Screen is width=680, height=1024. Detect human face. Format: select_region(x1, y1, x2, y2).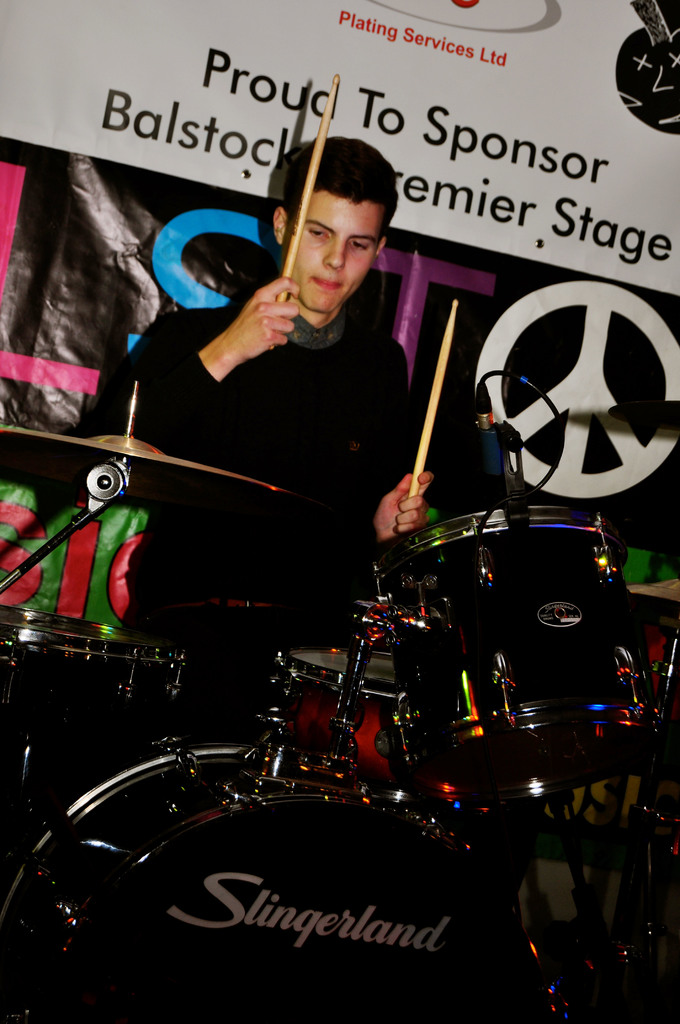
select_region(280, 186, 379, 316).
